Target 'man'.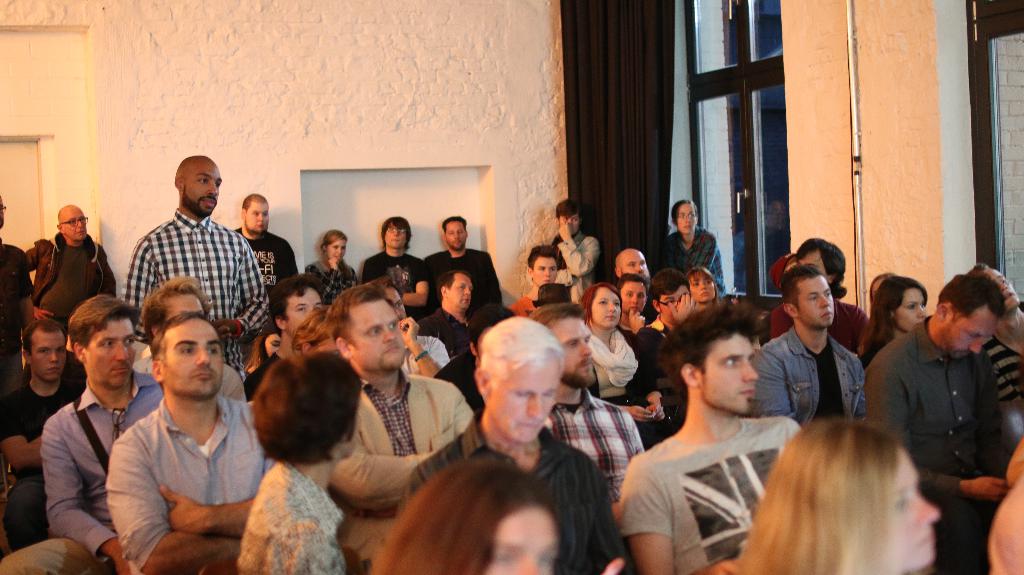
Target region: [left=0, top=293, right=161, bottom=574].
